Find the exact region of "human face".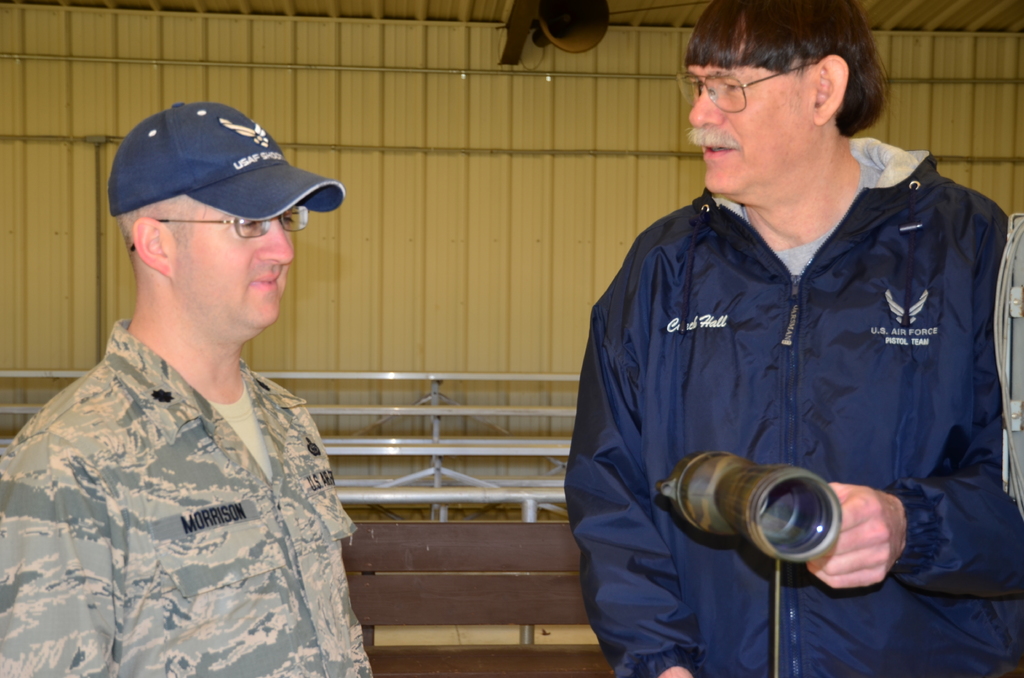
Exact region: BBox(684, 25, 817, 199).
